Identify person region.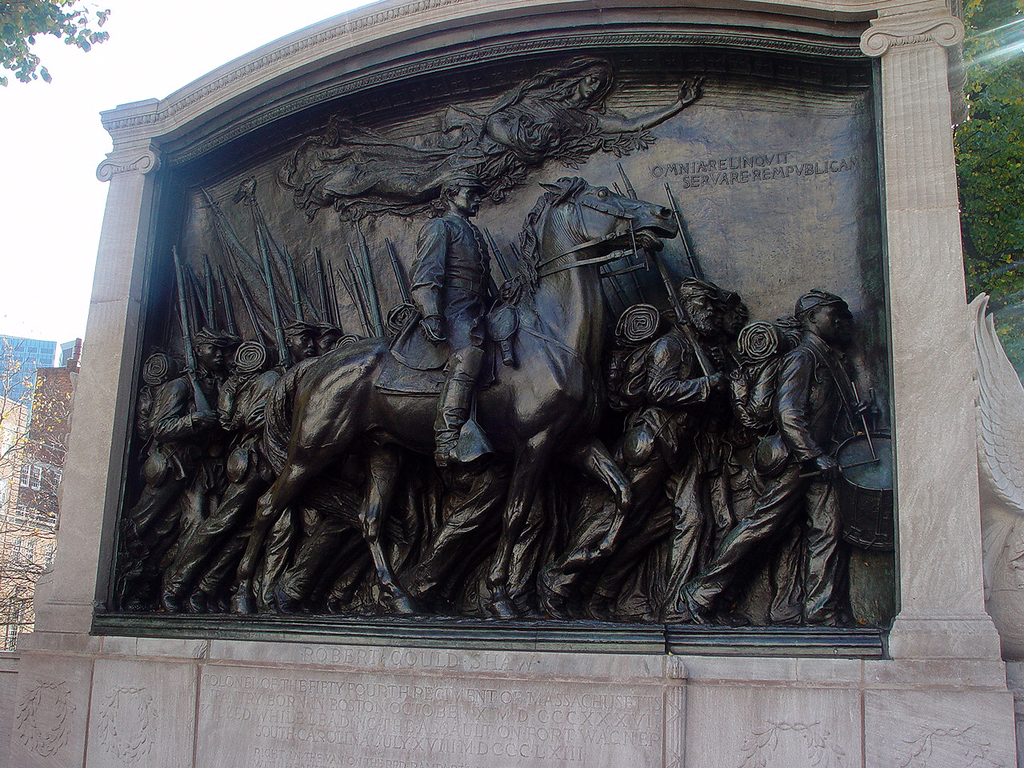
Region: bbox=(308, 321, 352, 598).
